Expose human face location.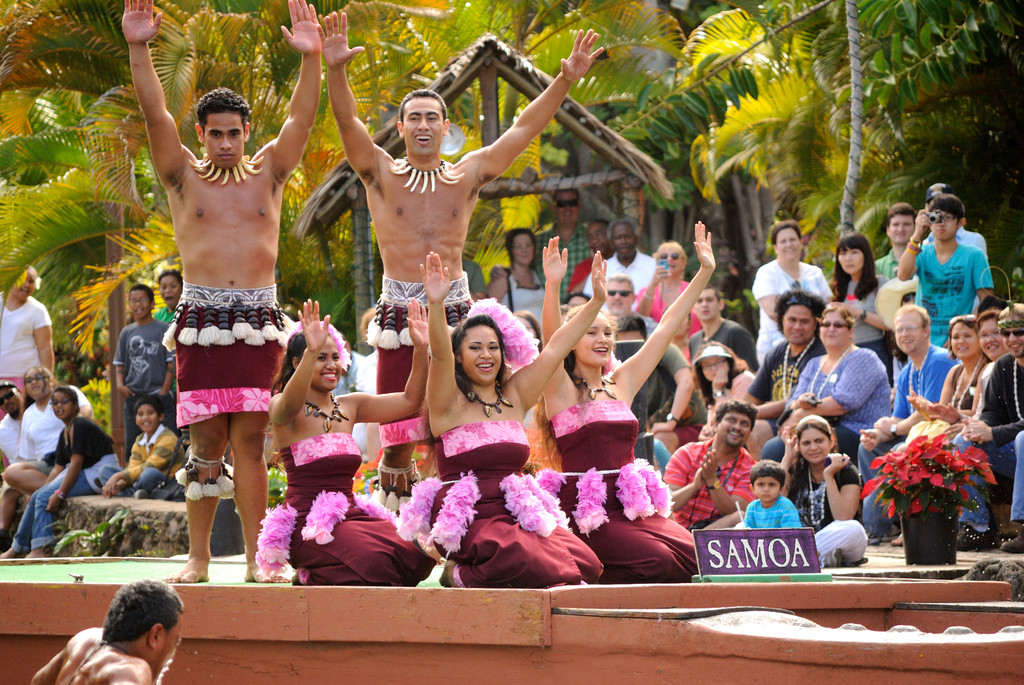
Exposed at 890/213/916/240.
